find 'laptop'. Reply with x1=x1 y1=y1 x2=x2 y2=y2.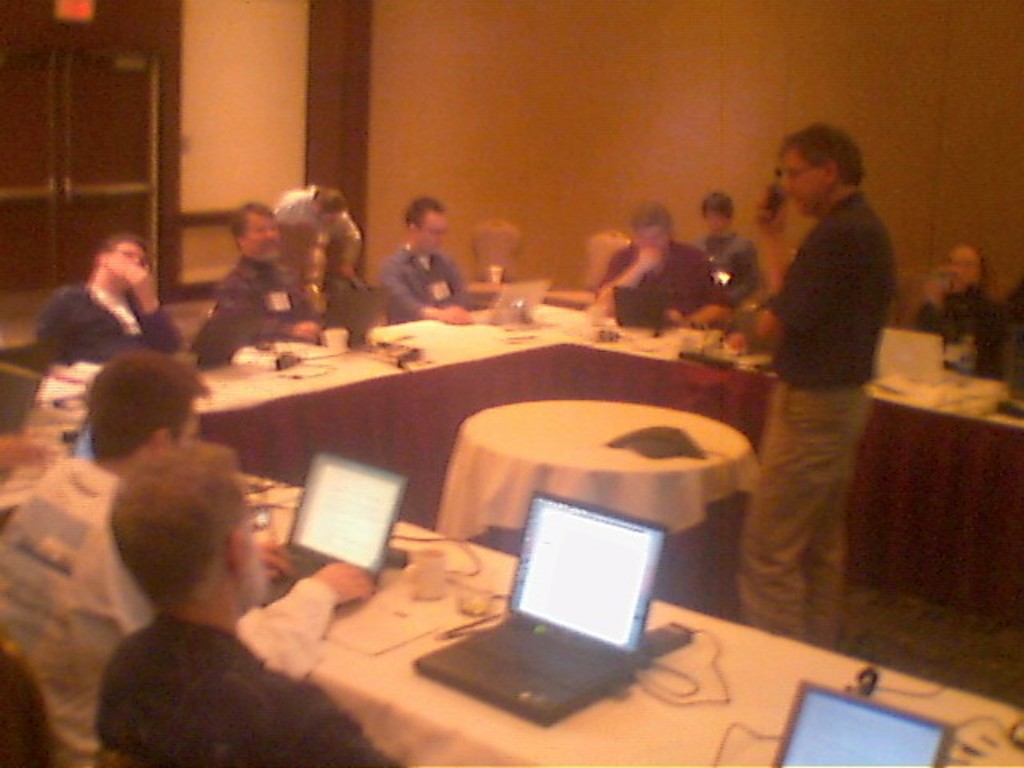
x1=768 y1=677 x2=955 y2=766.
